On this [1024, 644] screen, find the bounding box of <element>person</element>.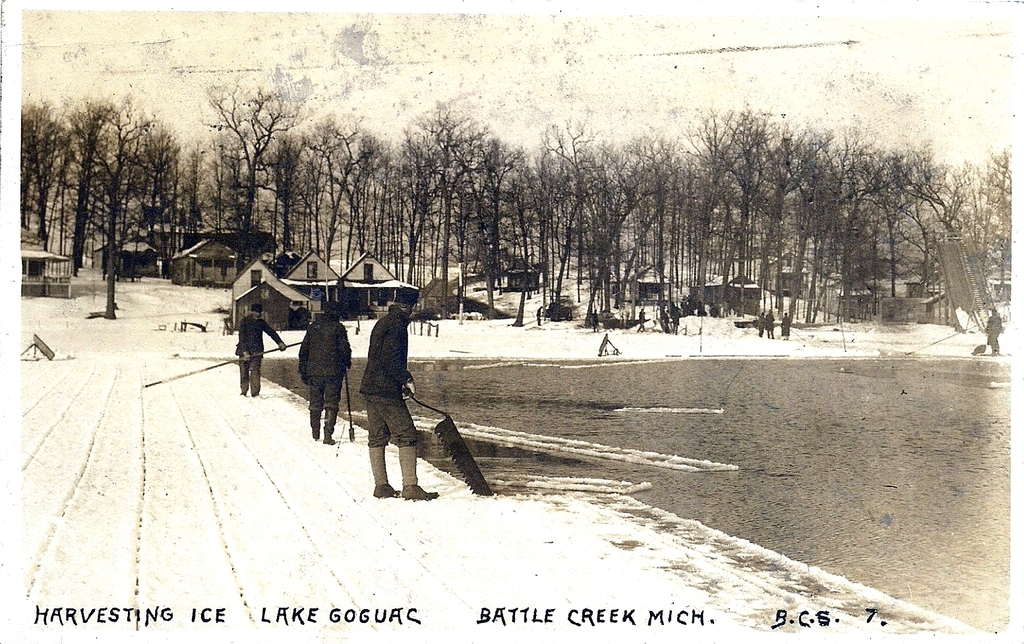
Bounding box: {"x1": 351, "y1": 272, "x2": 448, "y2": 514}.
